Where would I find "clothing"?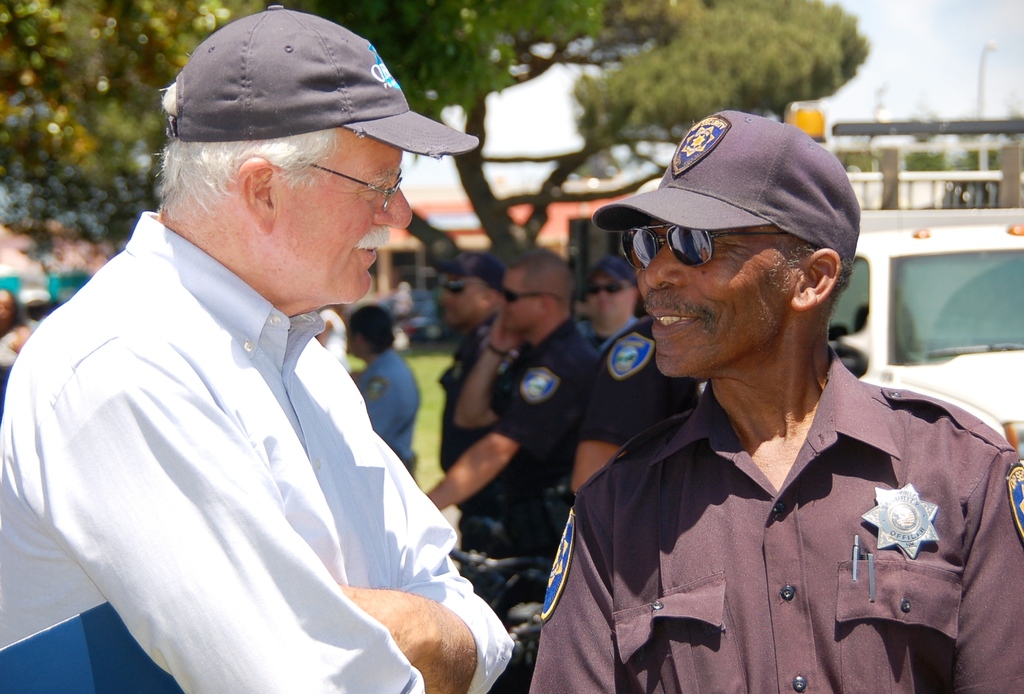
At 526, 345, 1023, 693.
